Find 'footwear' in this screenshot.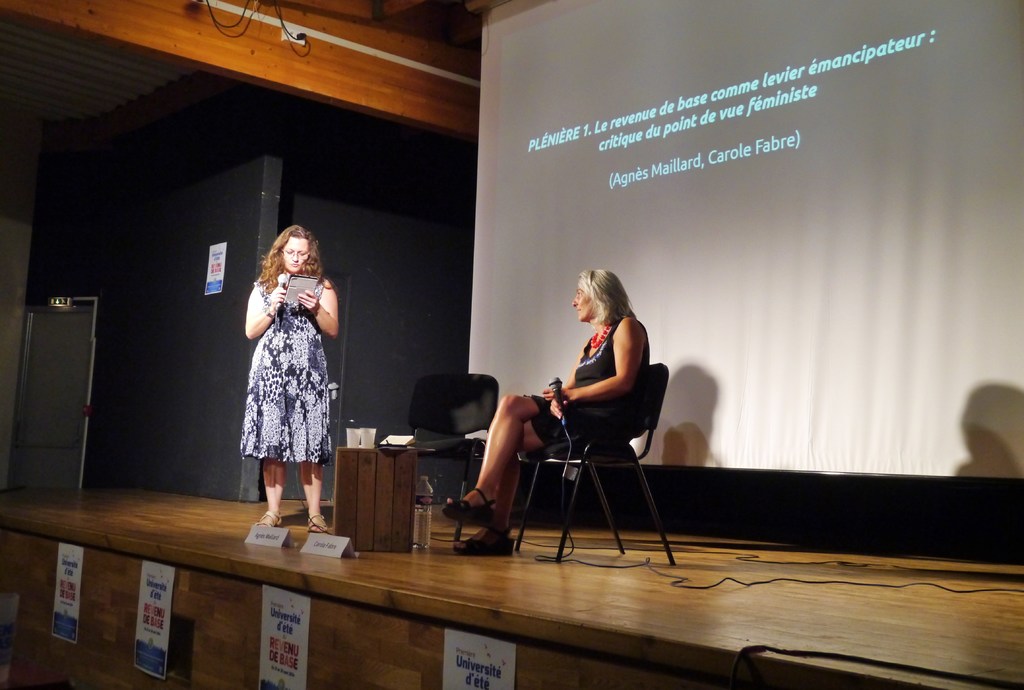
The bounding box for 'footwear' is (451, 529, 513, 556).
